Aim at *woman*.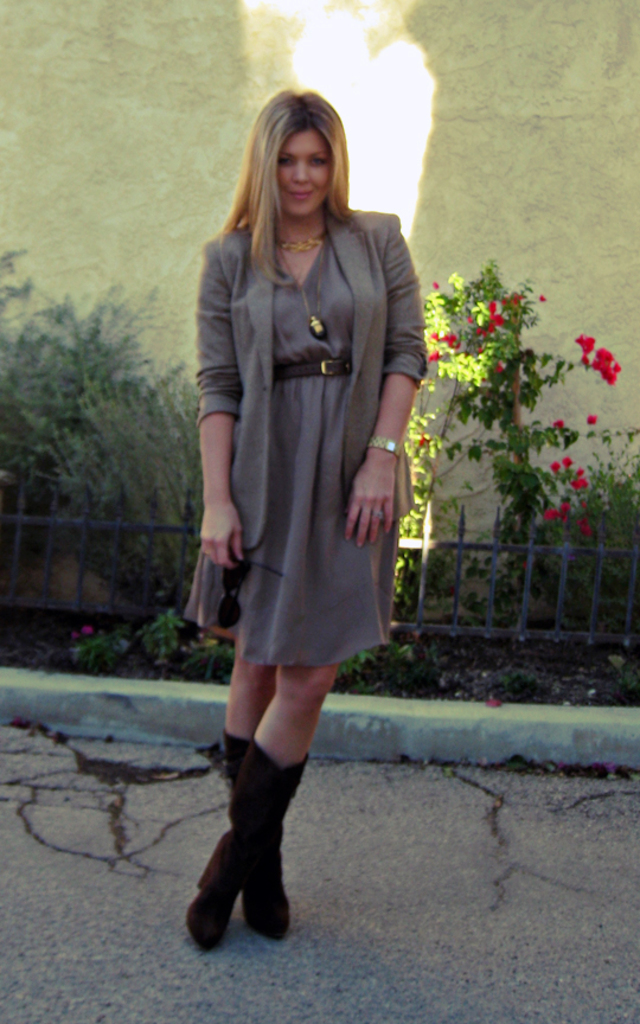
Aimed at BBox(178, 95, 433, 879).
